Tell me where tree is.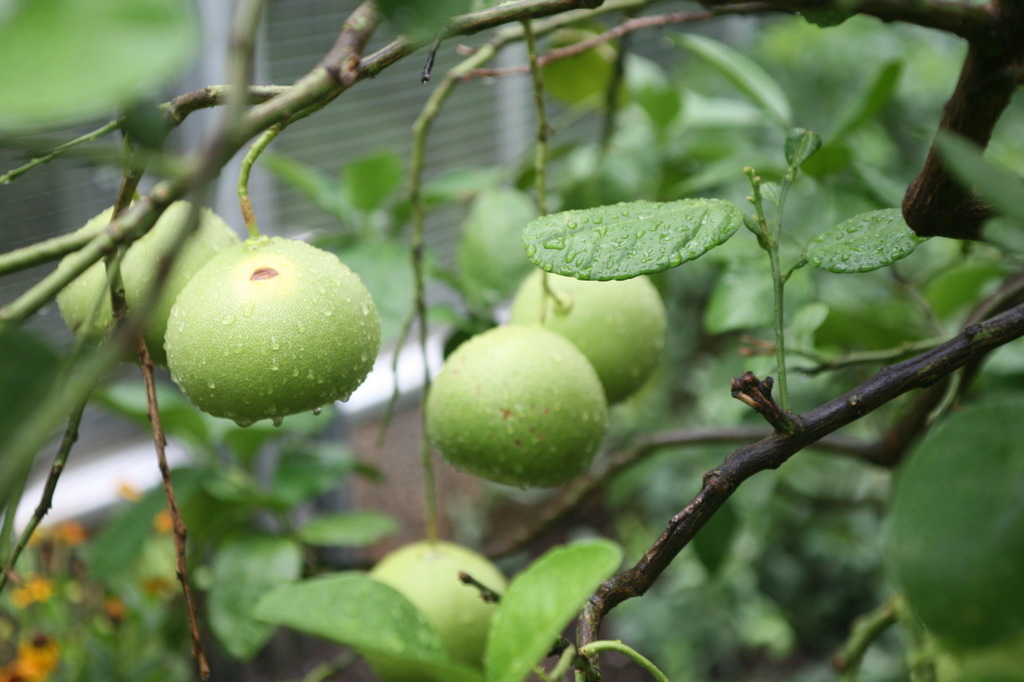
tree is at <bbox>32, 10, 1023, 642</bbox>.
